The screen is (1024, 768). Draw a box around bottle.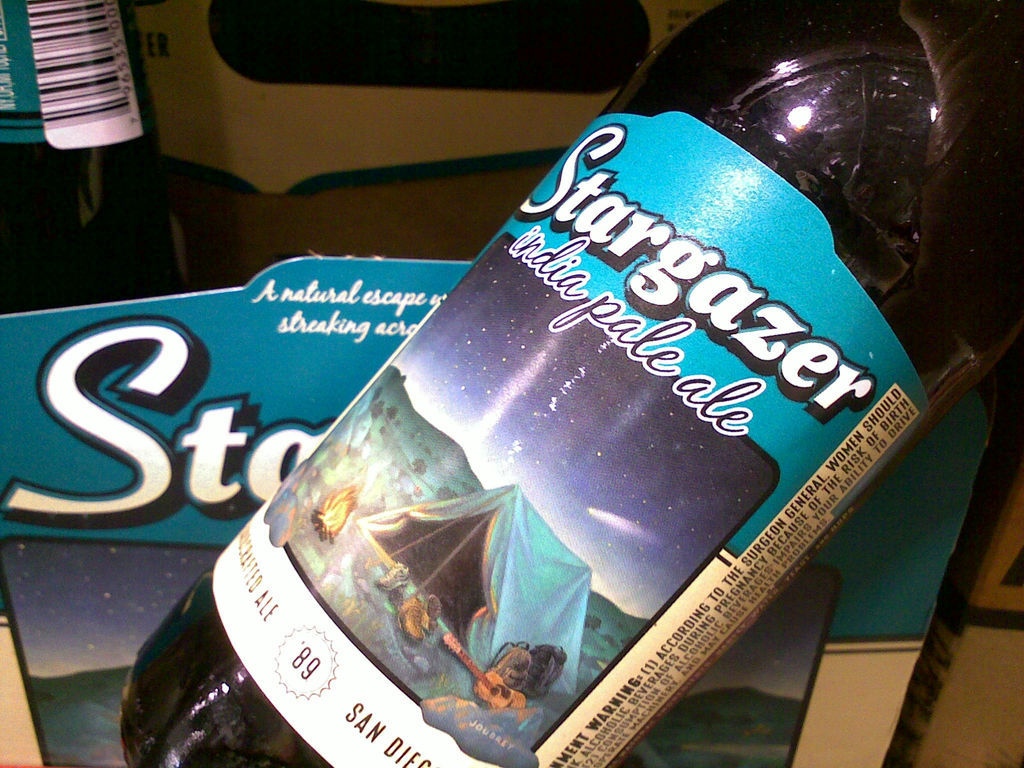
locate(117, 35, 997, 727).
